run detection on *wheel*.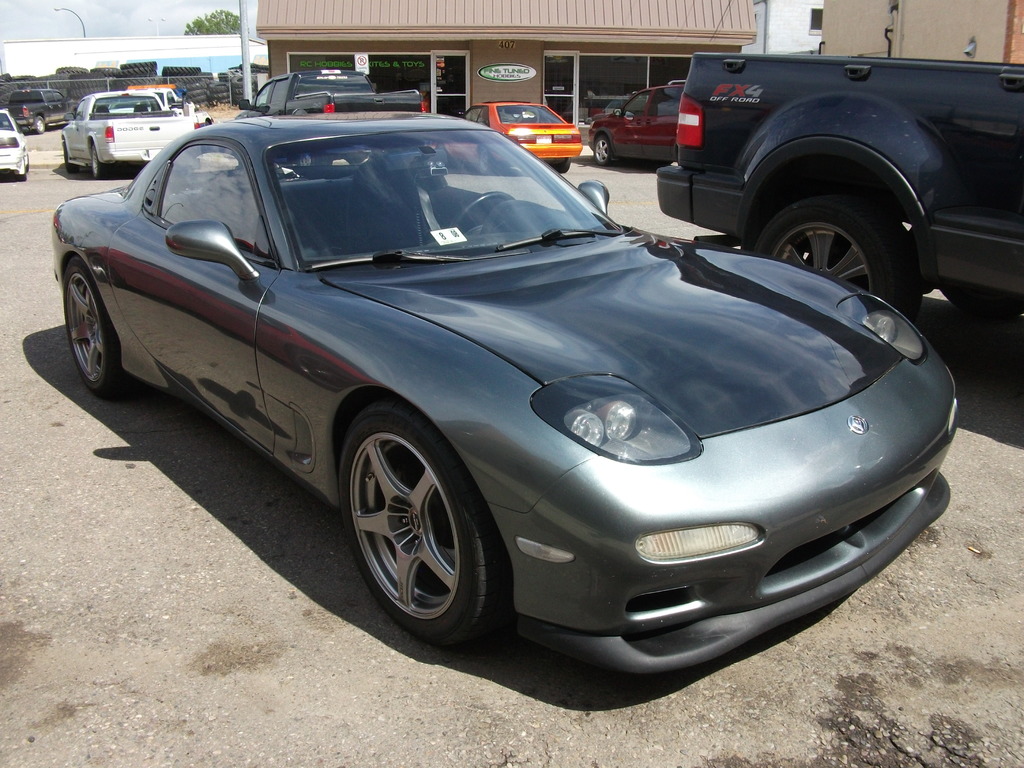
Result: Rect(593, 136, 611, 166).
